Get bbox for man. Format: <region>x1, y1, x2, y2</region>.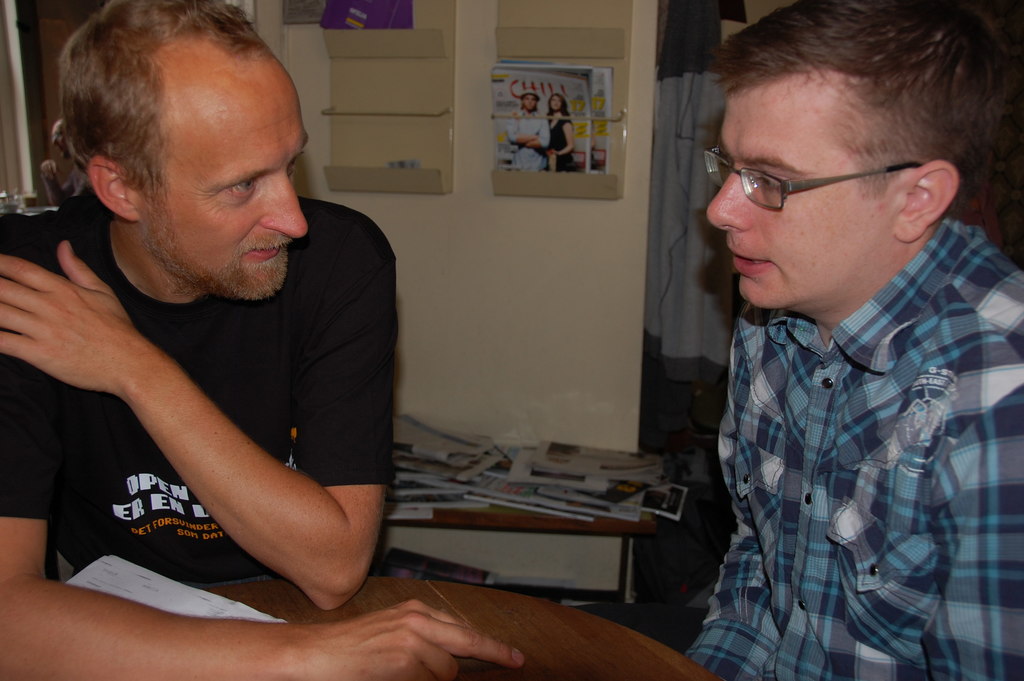
<region>664, 4, 1020, 680</region>.
